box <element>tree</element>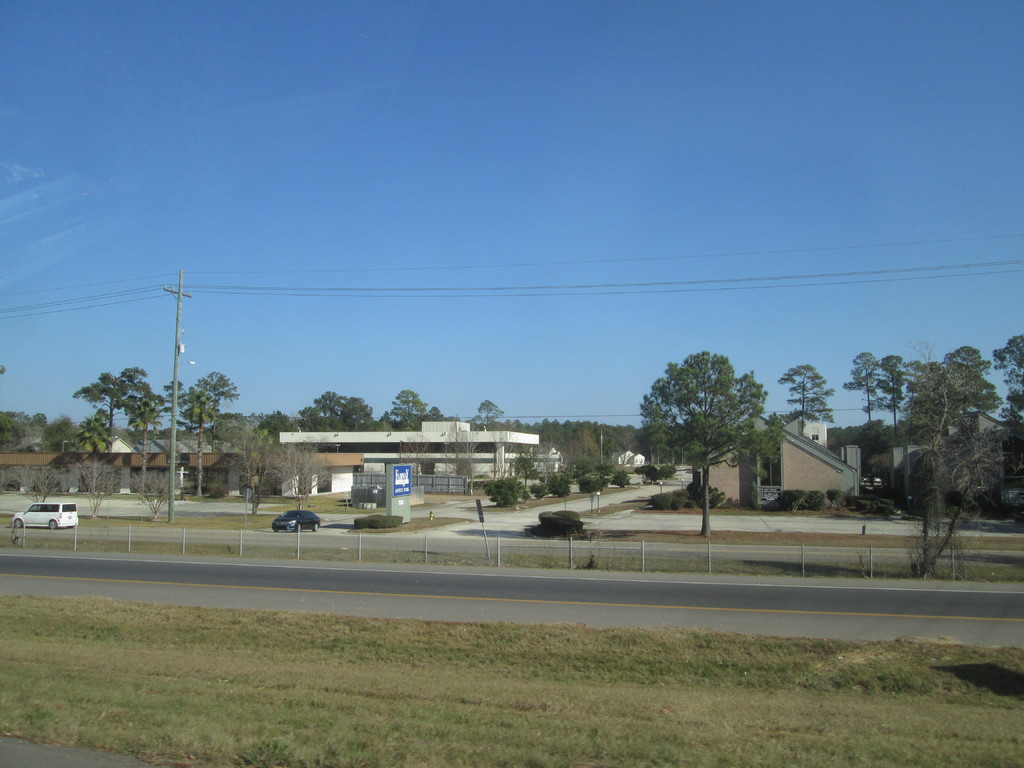
l=874, t=358, r=927, b=424
